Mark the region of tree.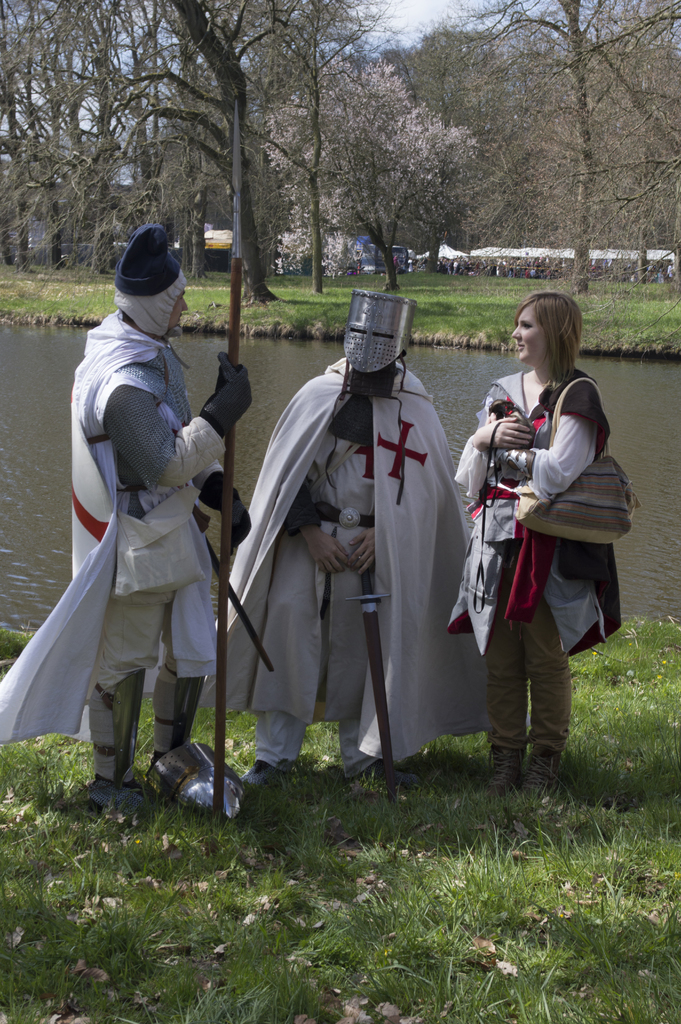
Region: {"left": 201, "top": 0, "right": 295, "bottom": 260}.
